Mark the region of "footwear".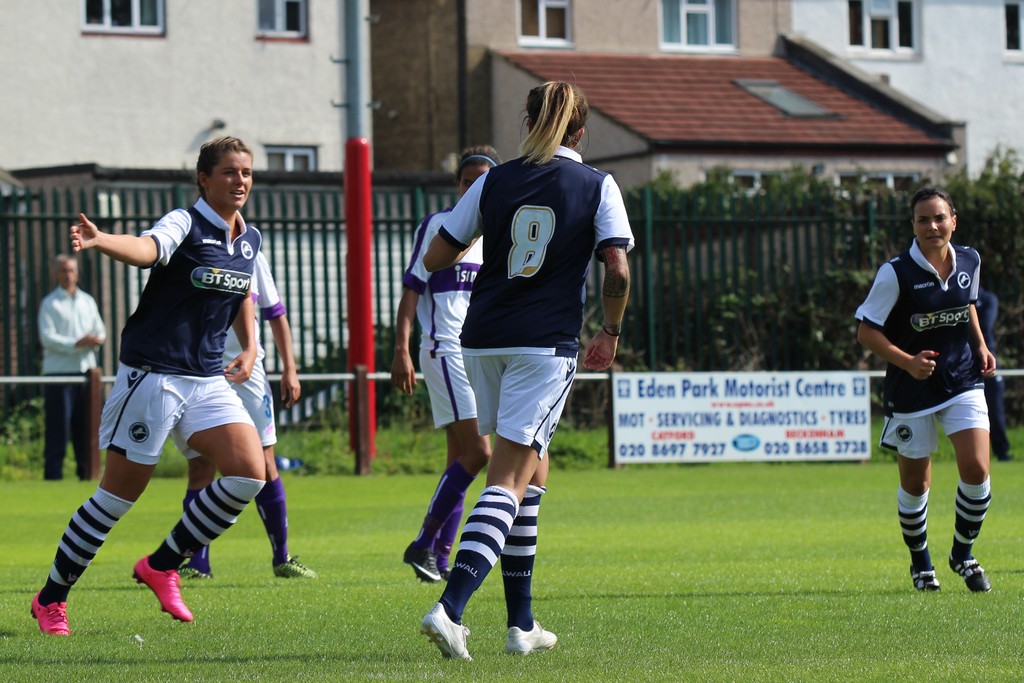
Region: locate(134, 551, 195, 617).
